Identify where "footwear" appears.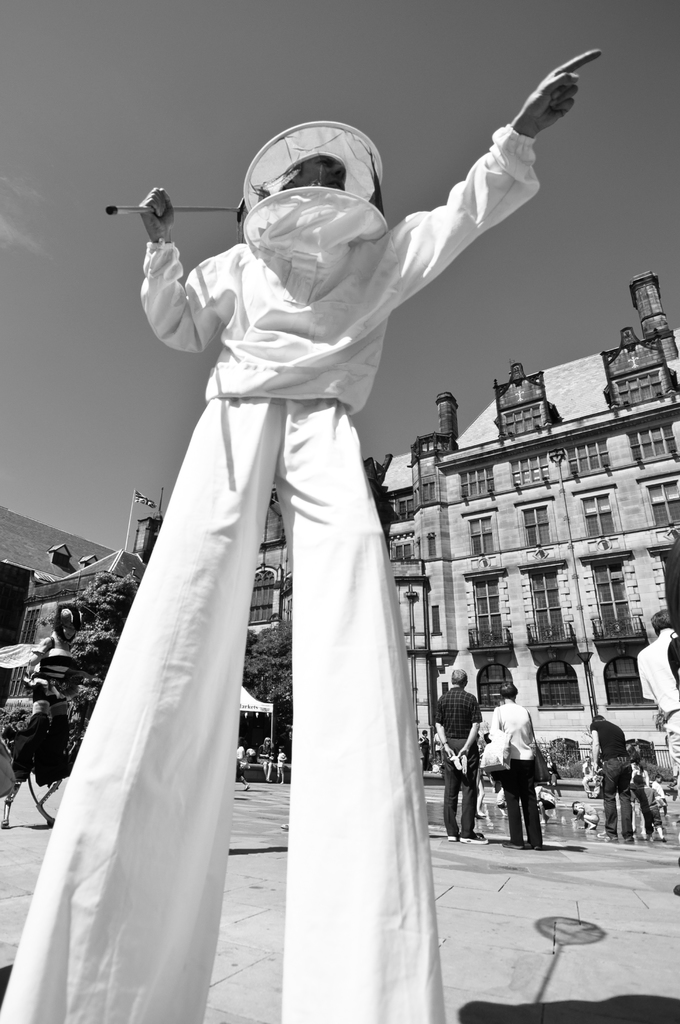
Appears at [x1=450, y1=832, x2=462, y2=841].
